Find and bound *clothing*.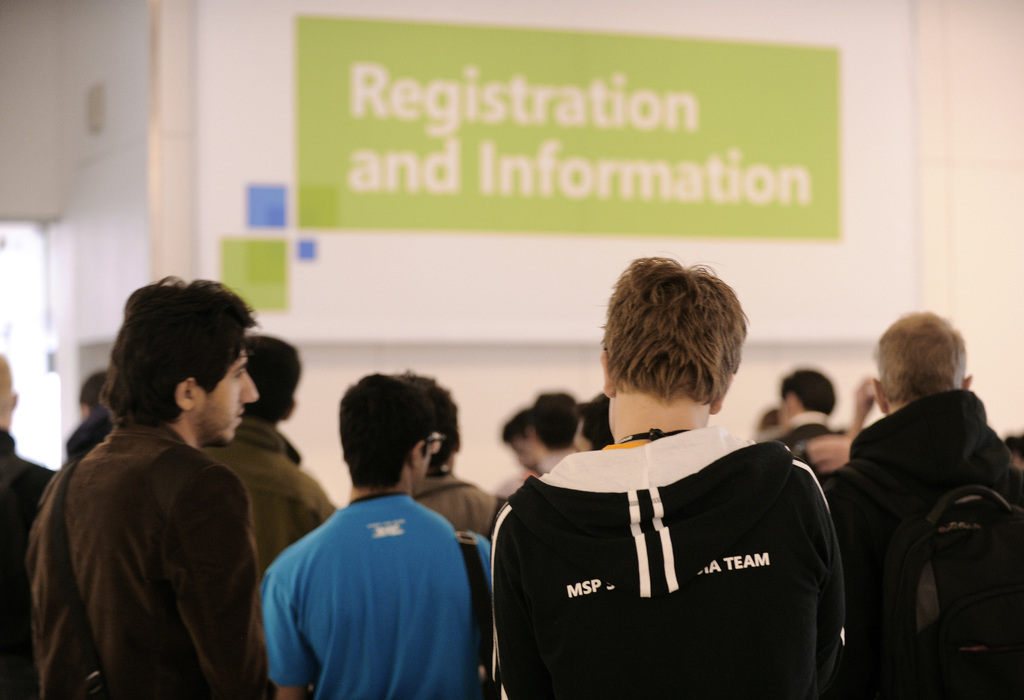
Bound: 825/386/1023/699.
